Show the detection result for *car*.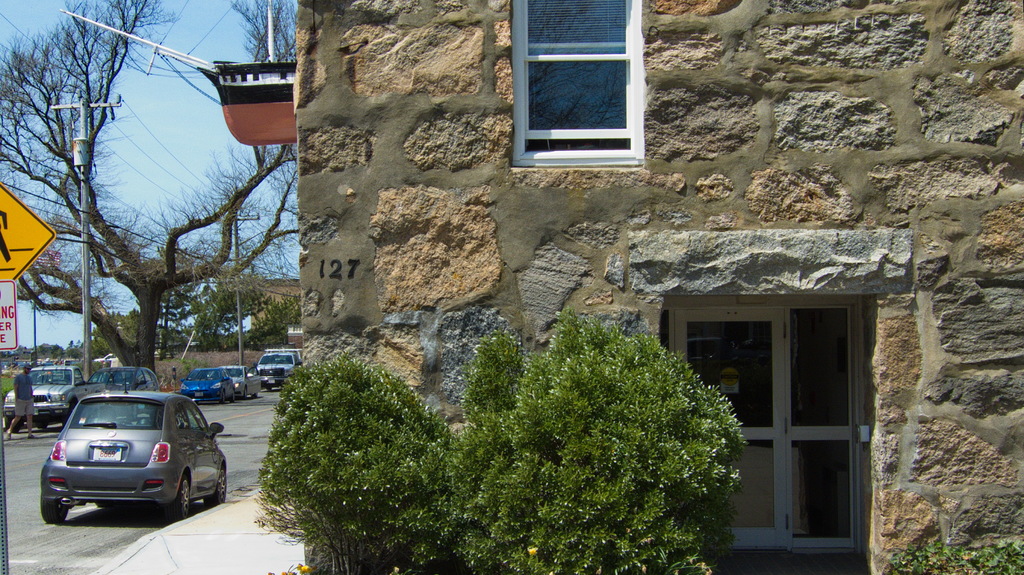
[216,366,264,395].
